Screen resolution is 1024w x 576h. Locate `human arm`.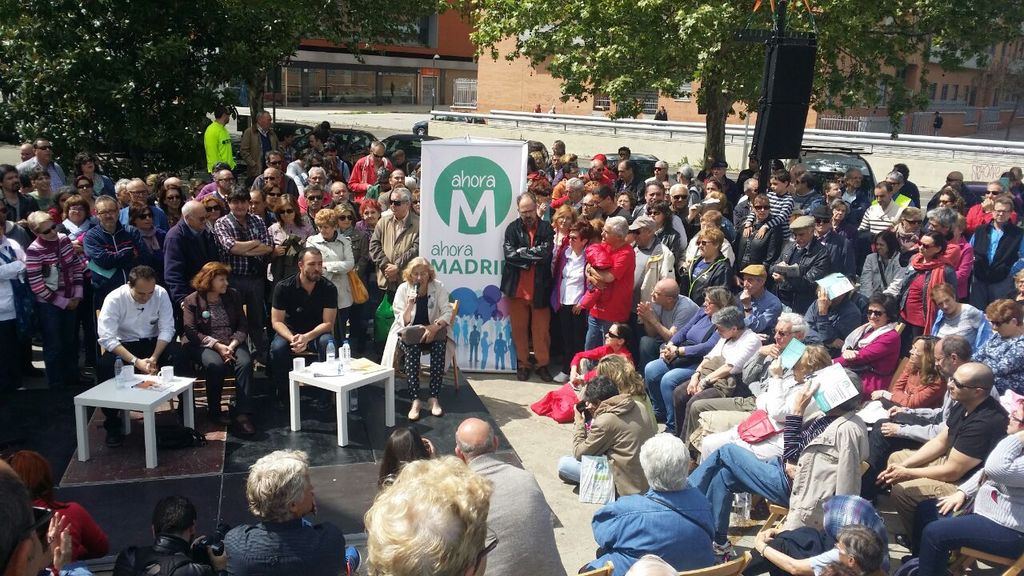
94,294,155,375.
